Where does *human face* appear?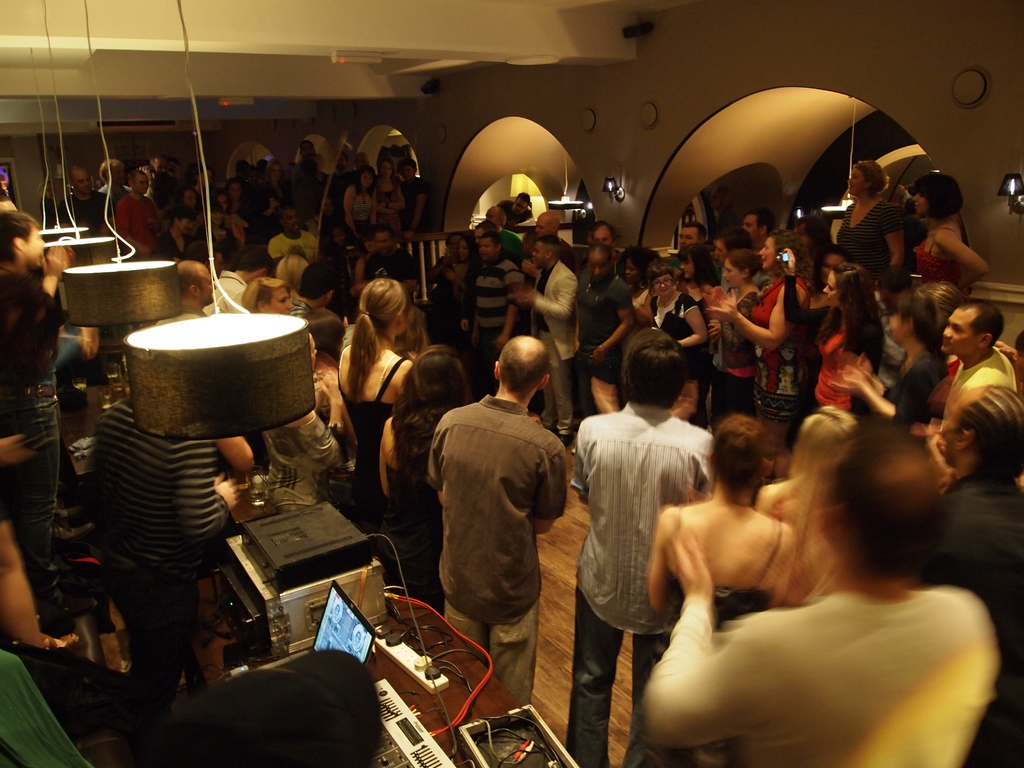
Appears at region(114, 163, 124, 181).
